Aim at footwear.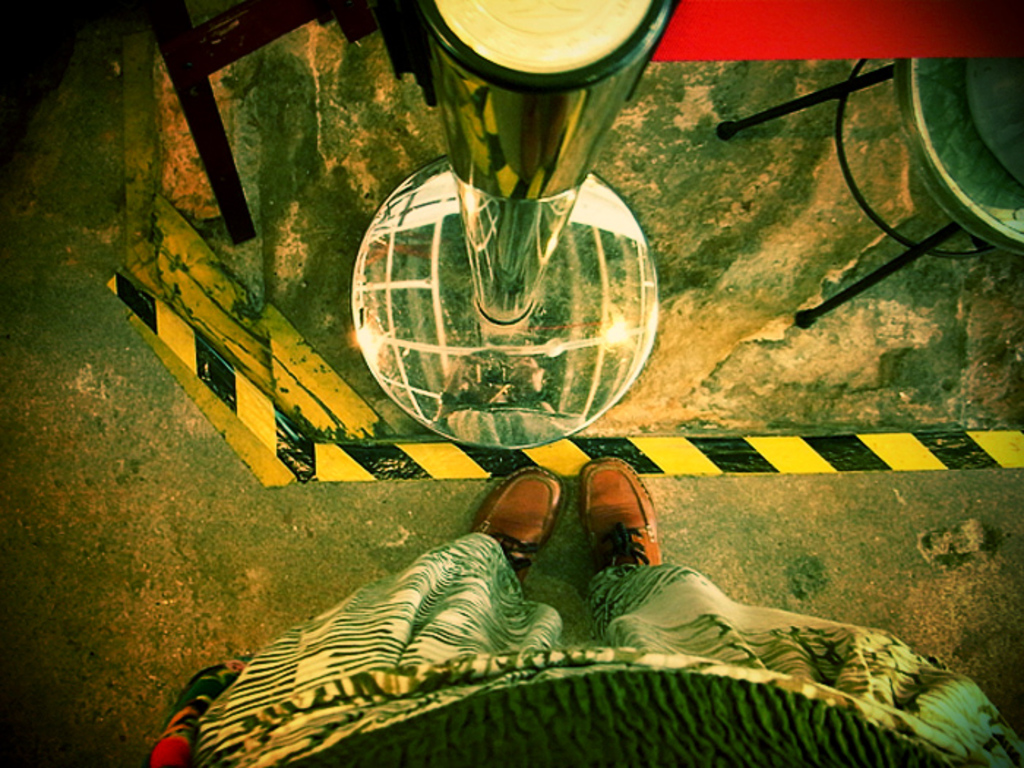
Aimed at (x1=569, y1=455, x2=666, y2=598).
